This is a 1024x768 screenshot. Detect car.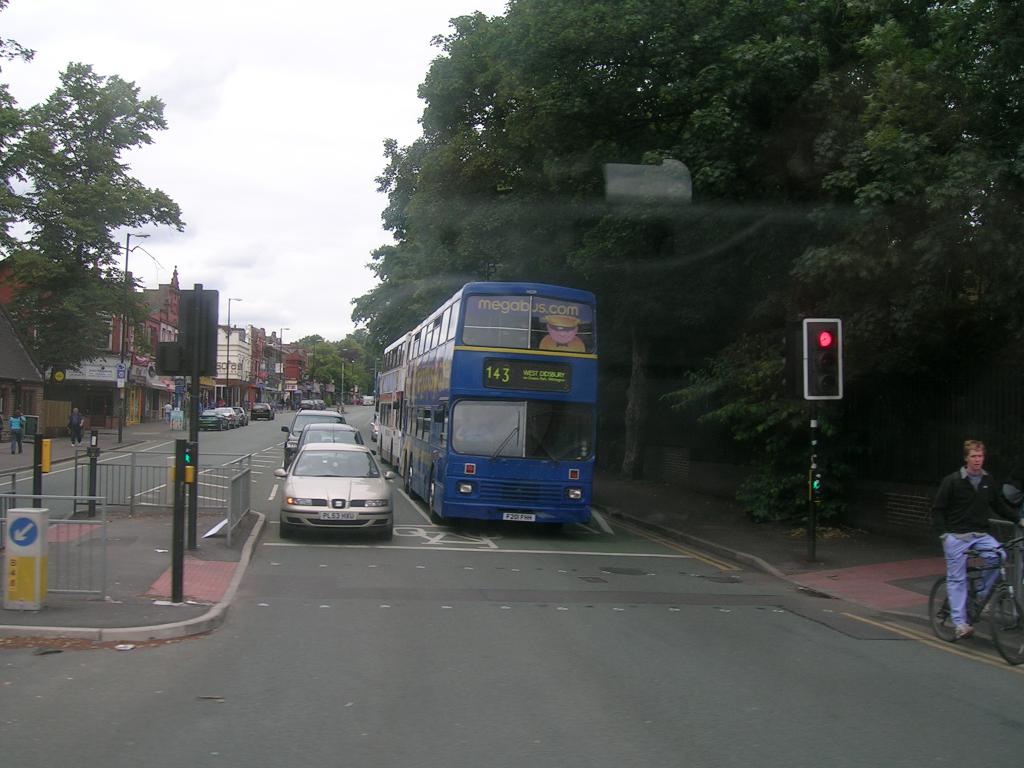
detection(199, 404, 234, 428).
